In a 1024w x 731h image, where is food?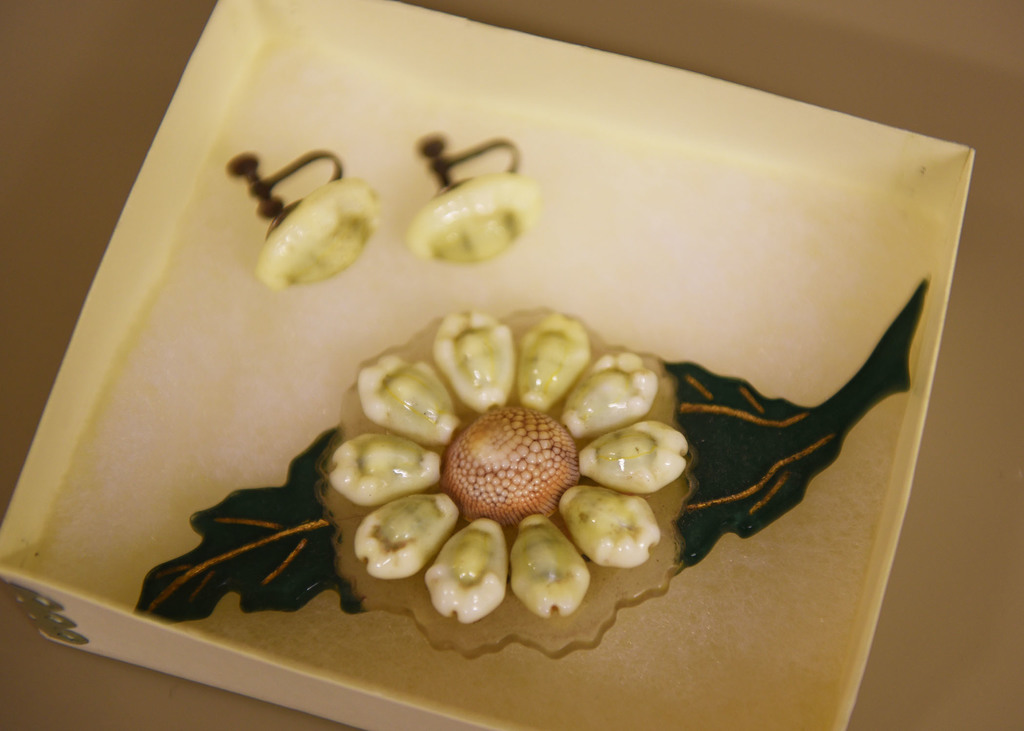
(left=404, top=128, right=542, bottom=266).
